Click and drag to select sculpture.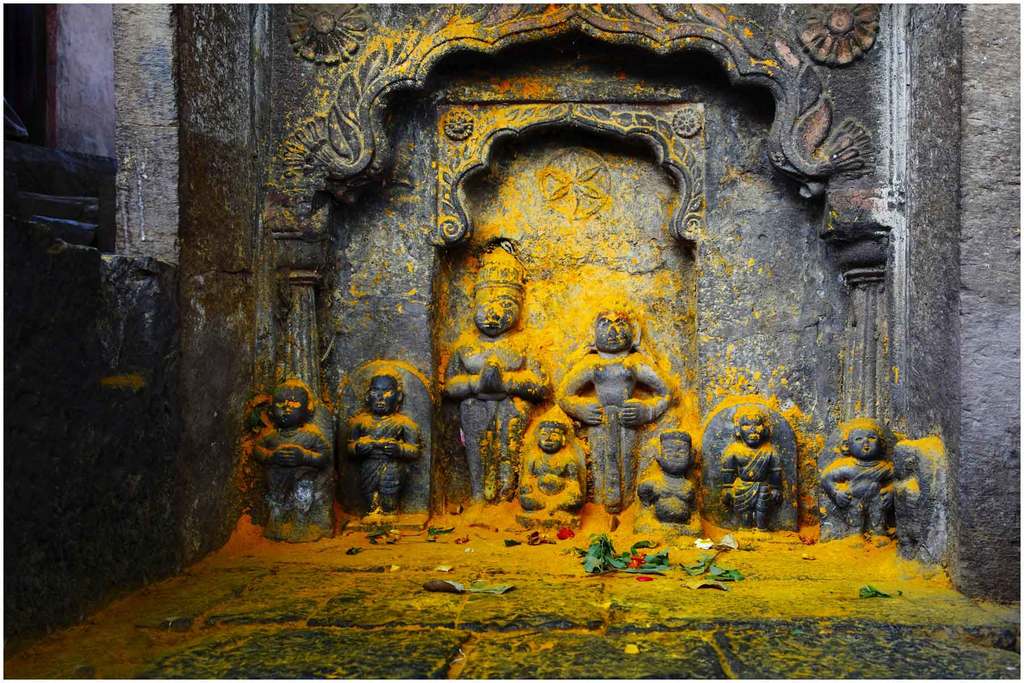
Selection: rect(624, 434, 689, 531).
